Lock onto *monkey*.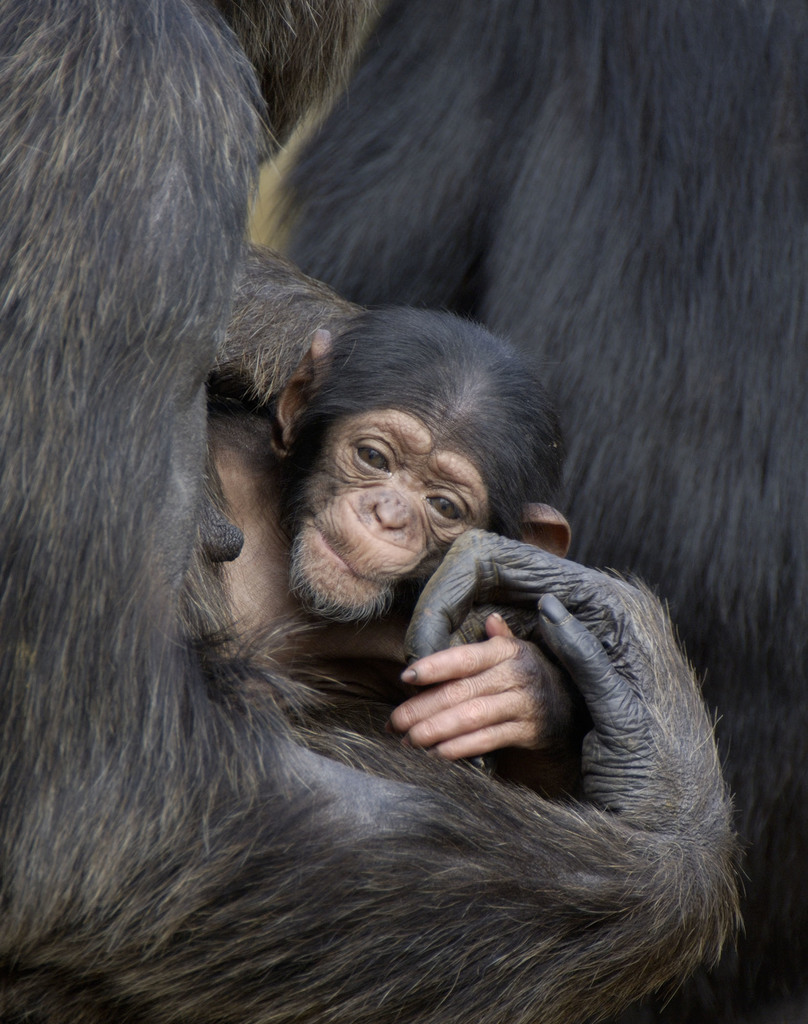
Locked: region(0, 0, 743, 1023).
